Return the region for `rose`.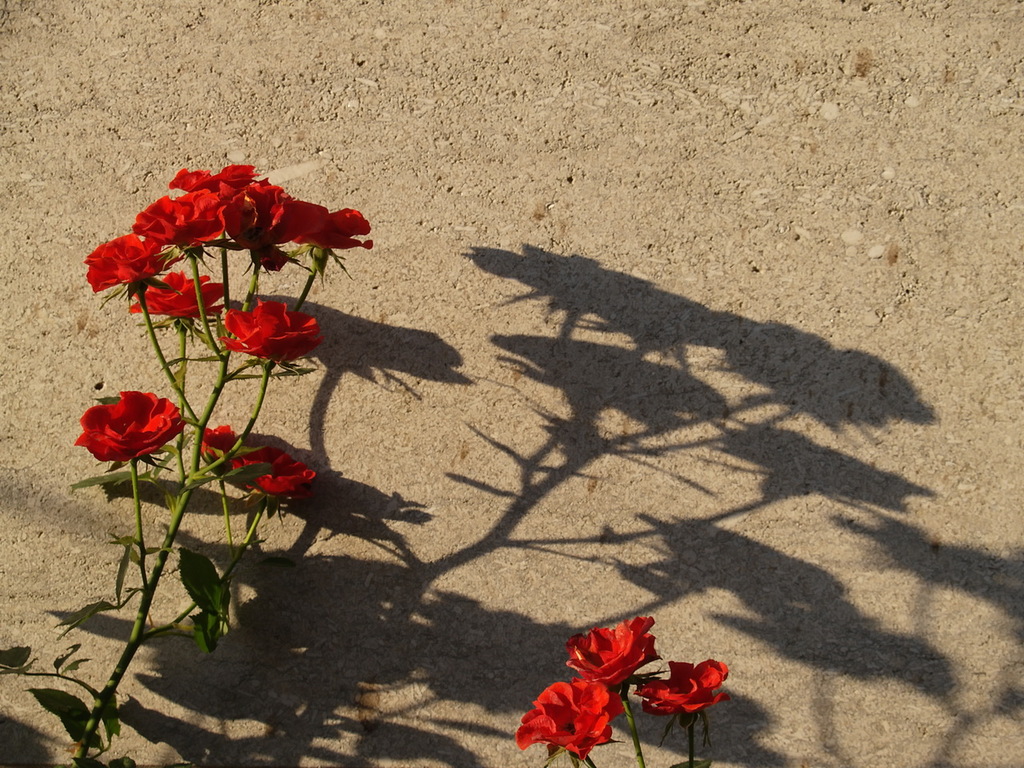
locate(199, 422, 317, 498).
